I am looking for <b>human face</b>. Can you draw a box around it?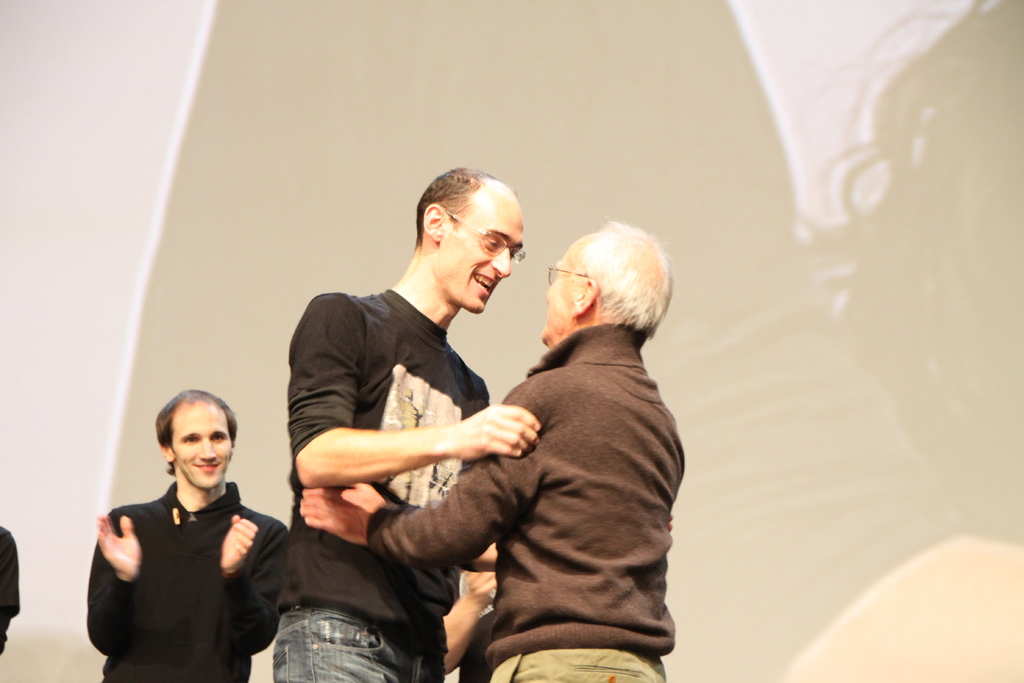
Sure, the bounding box is {"left": 538, "top": 234, "right": 595, "bottom": 345}.
